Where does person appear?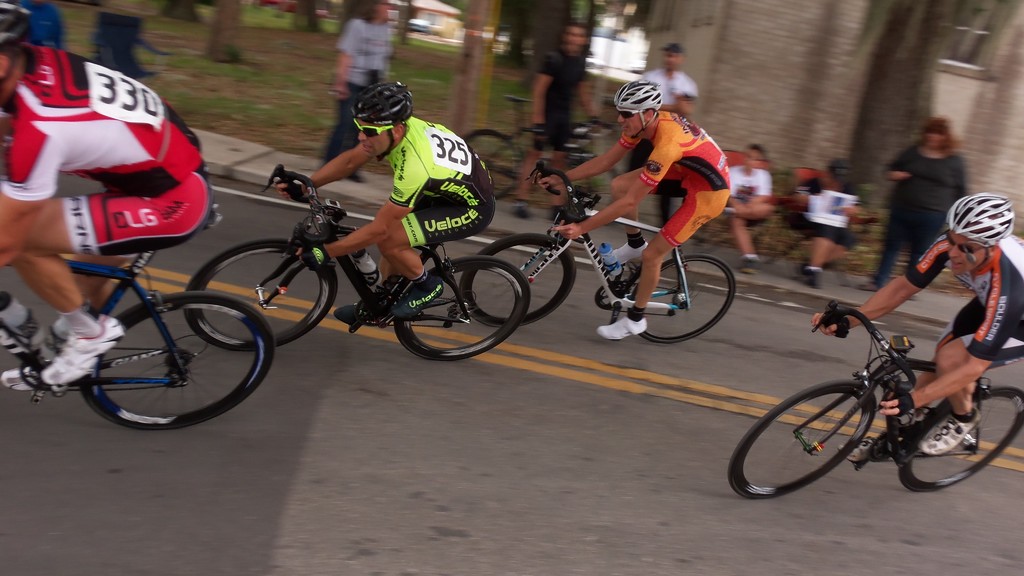
Appears at [x1=543, y1=76, x2=730, y2=359].
